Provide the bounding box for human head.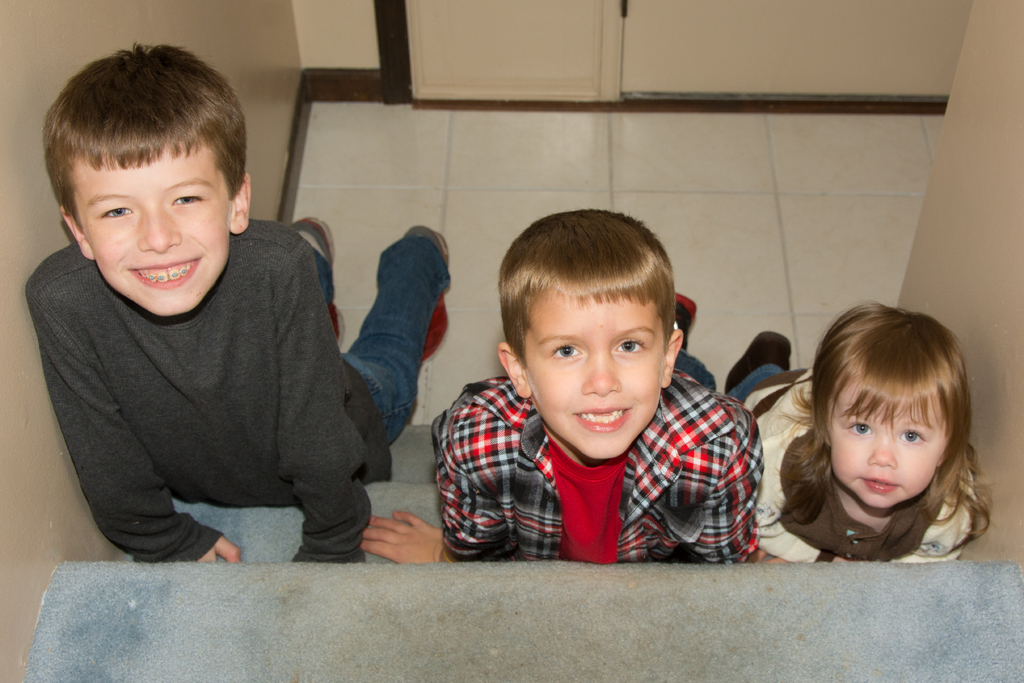
pyautogui.locateOnScreen(26, 33, 250, 321).
